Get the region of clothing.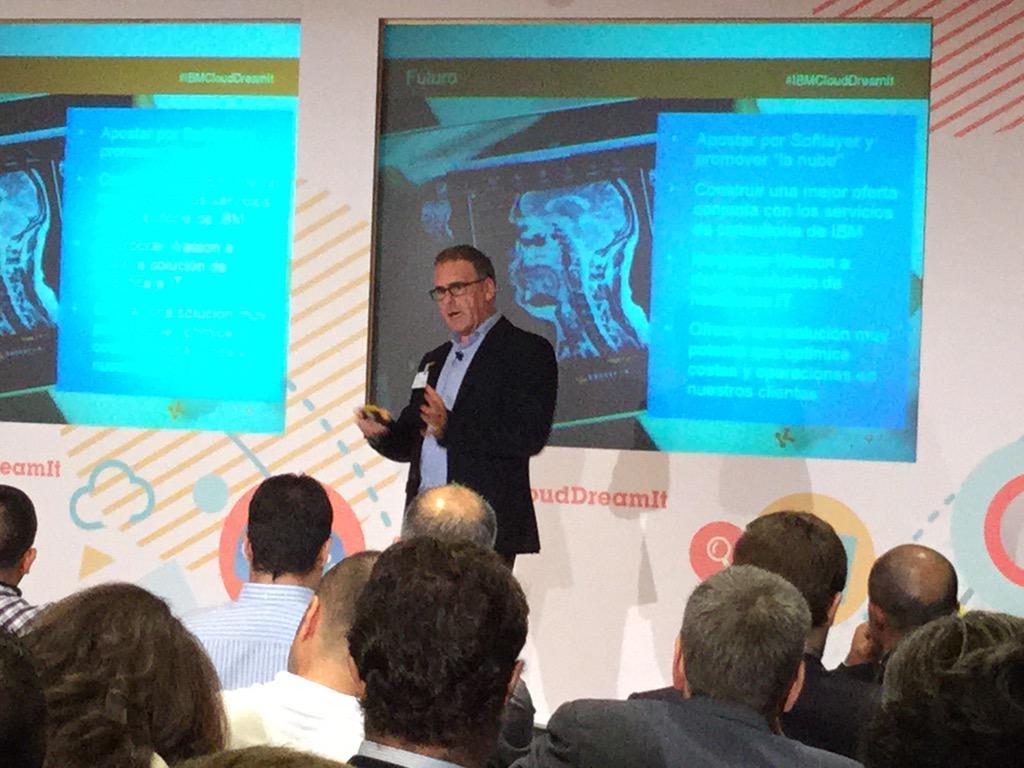
828, 651, 891, 687.
